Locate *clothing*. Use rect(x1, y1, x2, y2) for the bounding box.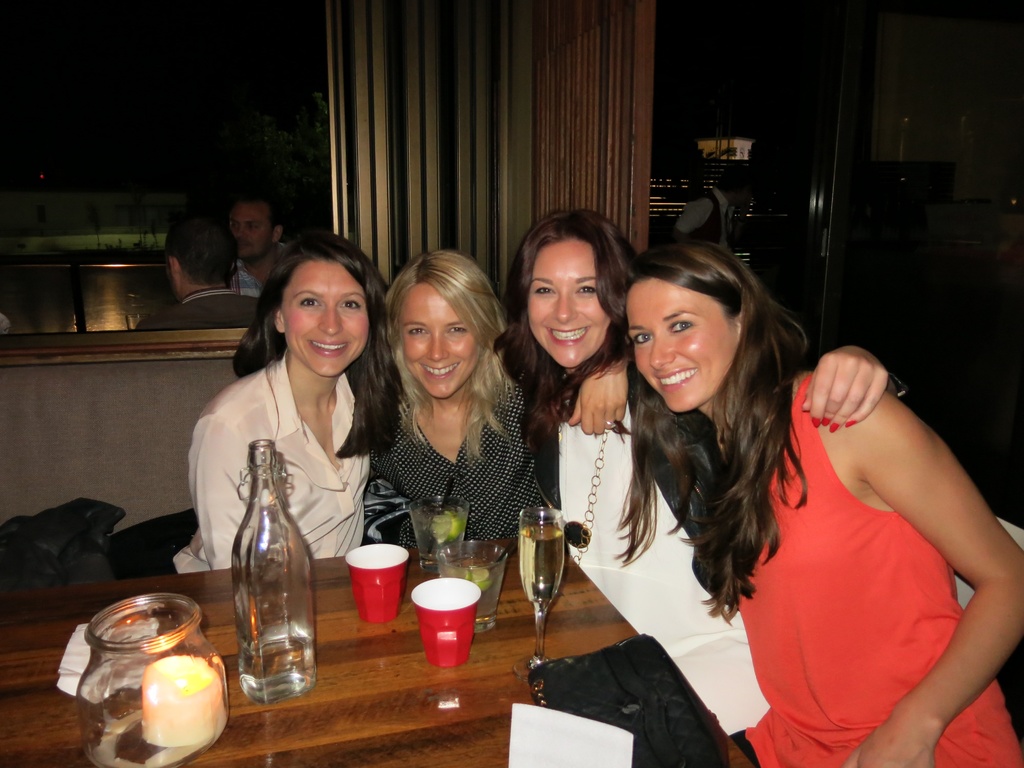
rect(532, 373, 774, 739).
